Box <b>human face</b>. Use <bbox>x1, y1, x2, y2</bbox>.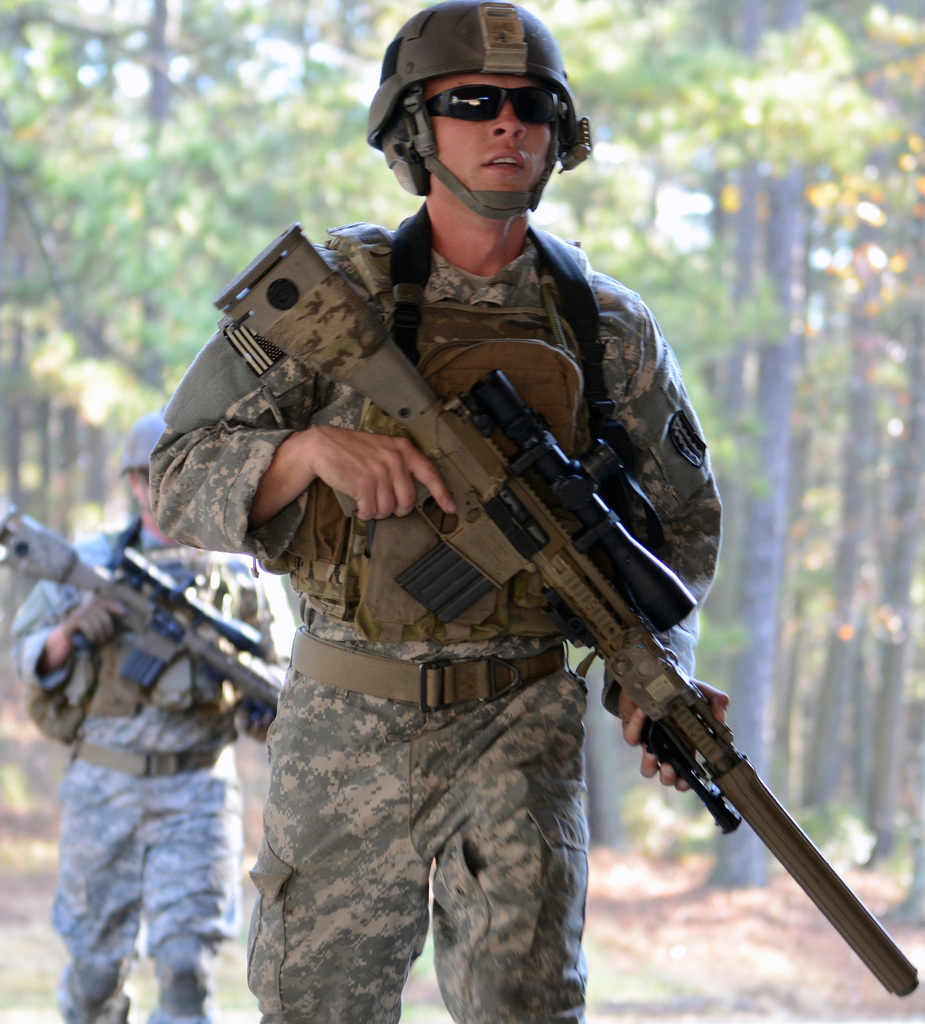
<bbox>430, 73, 561, 204</bbox>.
